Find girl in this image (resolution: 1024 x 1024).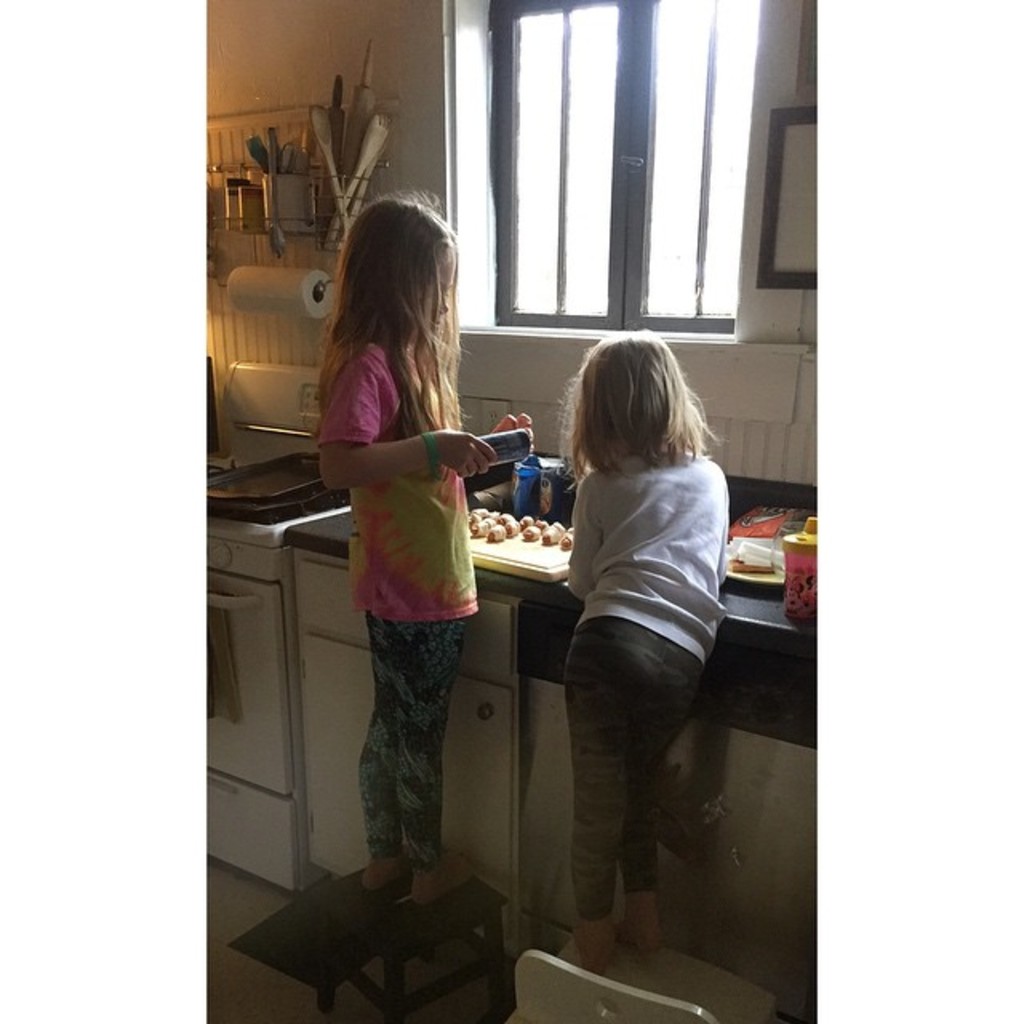
555/330/730/976.
